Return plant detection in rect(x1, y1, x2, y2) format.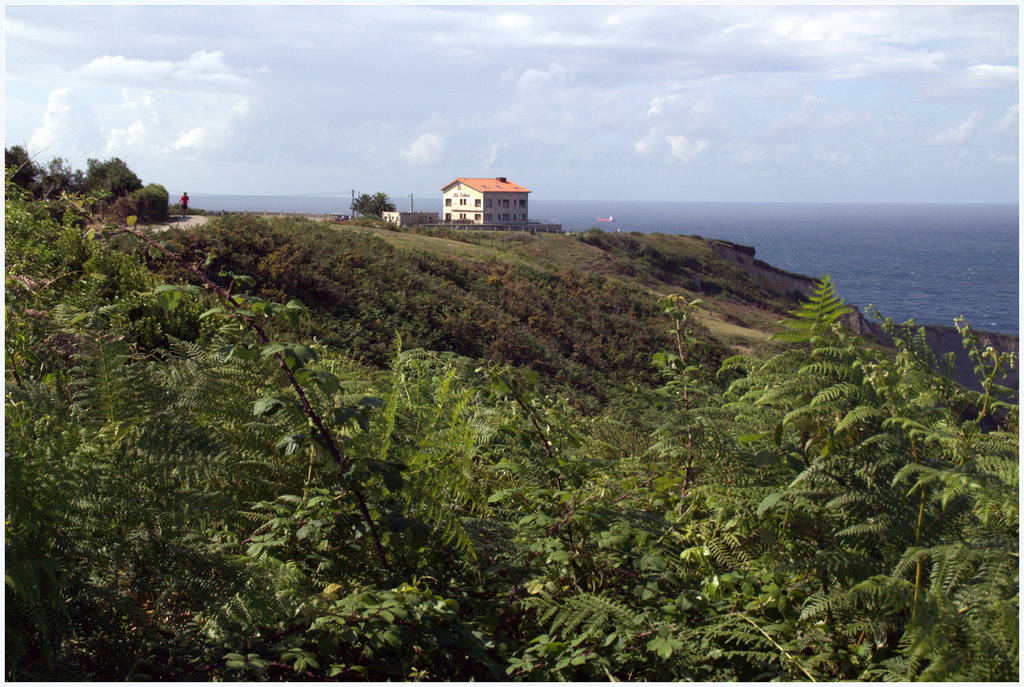
rect(359, 197, 403, 220).
